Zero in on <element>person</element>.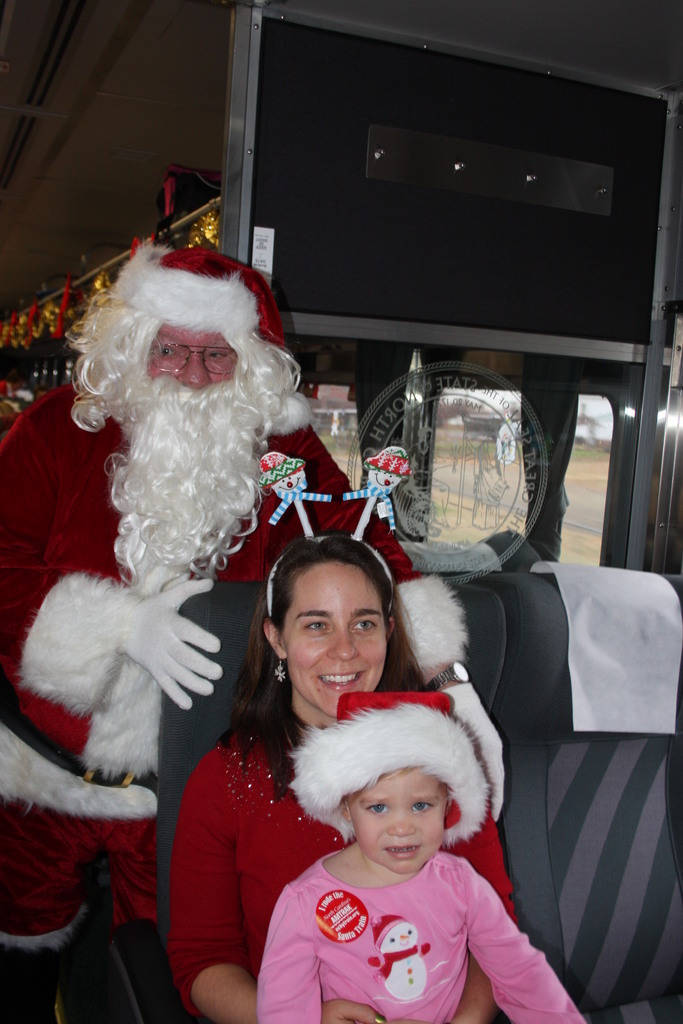
Zeroed in: bbox(163, 526, 516, 1023).
